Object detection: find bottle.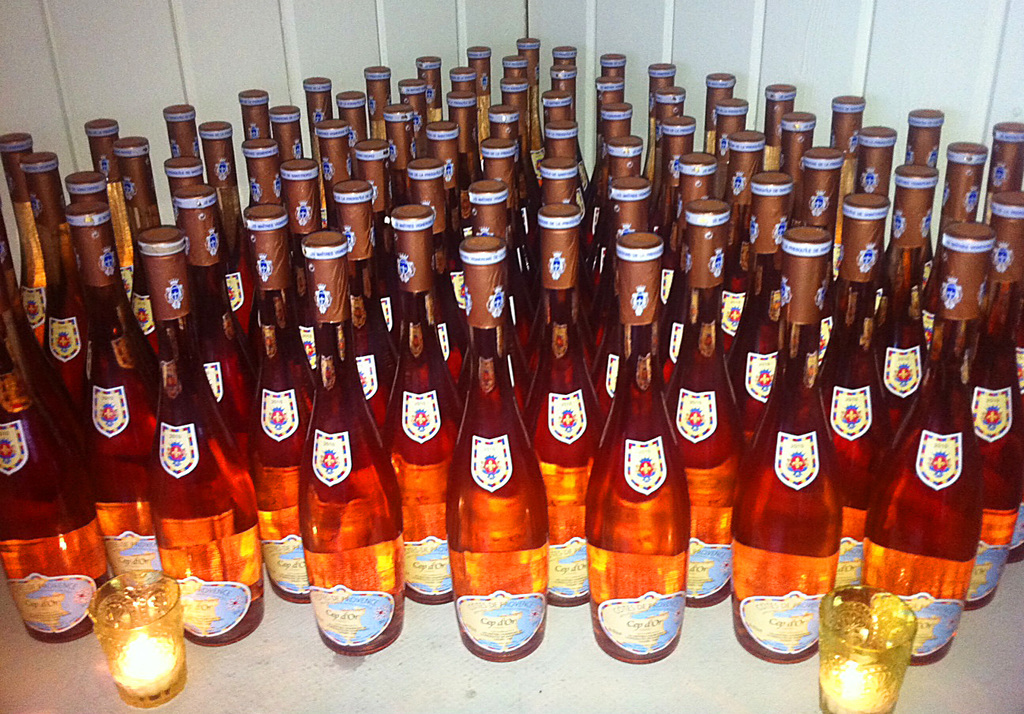
pyautogui.locateOnScreen(235, 209, 312, 596).
